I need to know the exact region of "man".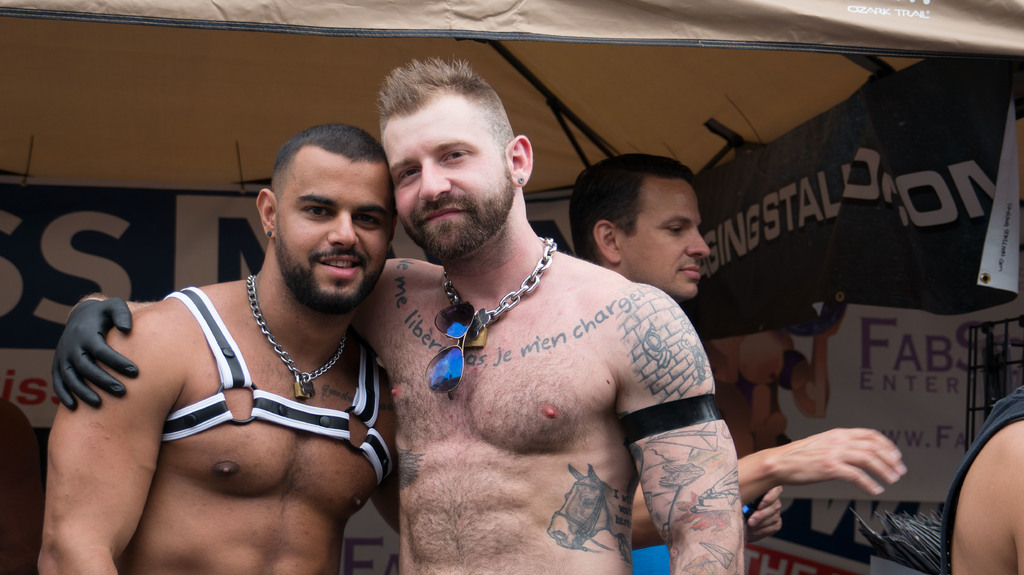
Region: (x1=33, y1=127, x2=387, y2=574).
